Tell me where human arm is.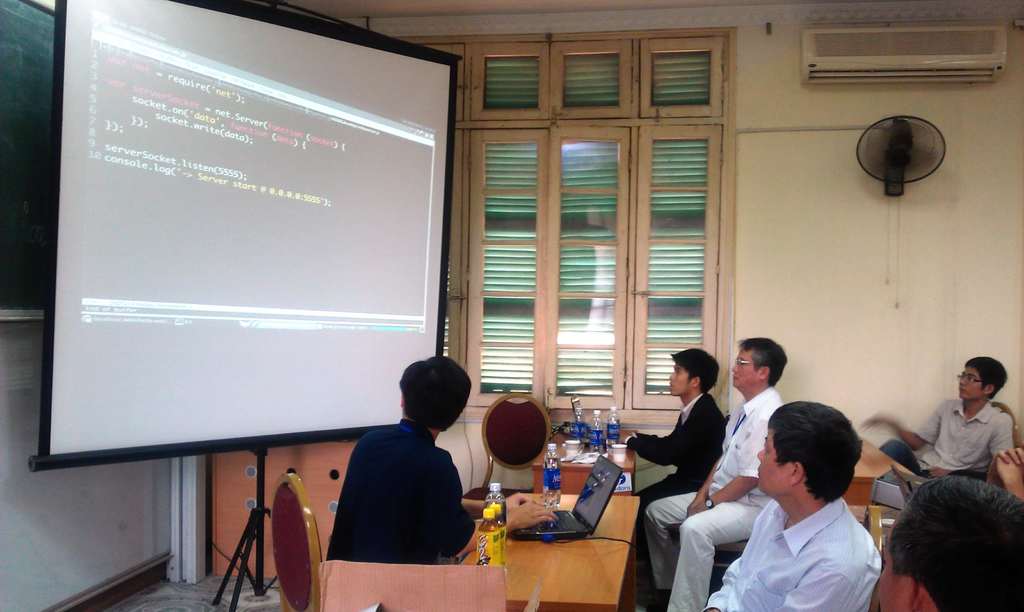
human arm is at bbox(860, 400, 942, 450).
